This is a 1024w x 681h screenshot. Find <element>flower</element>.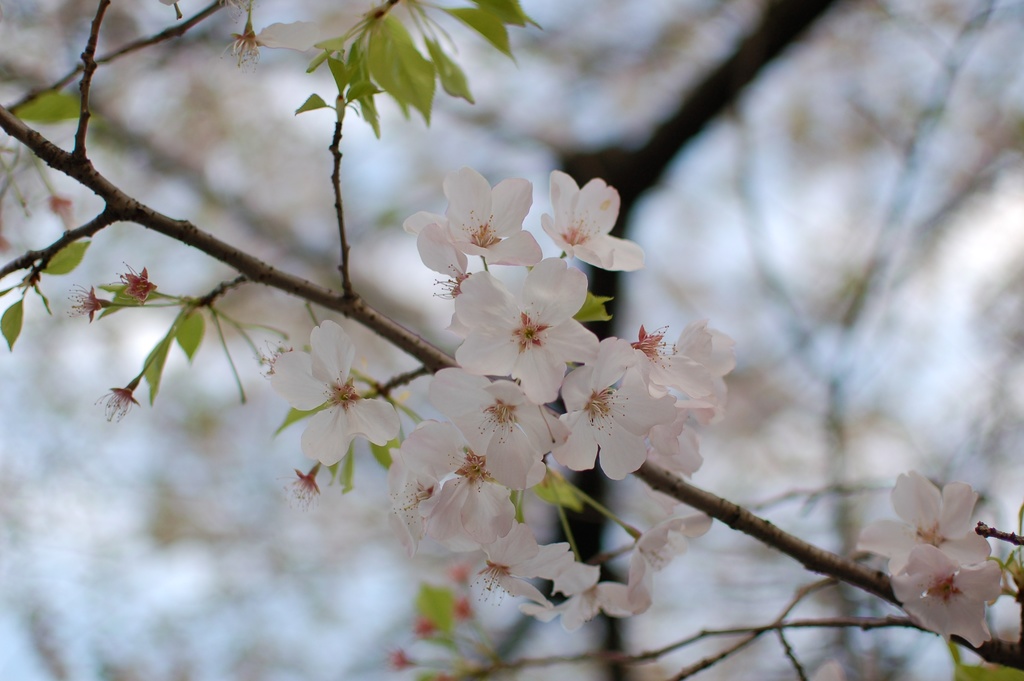
Bounding box: [890,548,1013,643].
